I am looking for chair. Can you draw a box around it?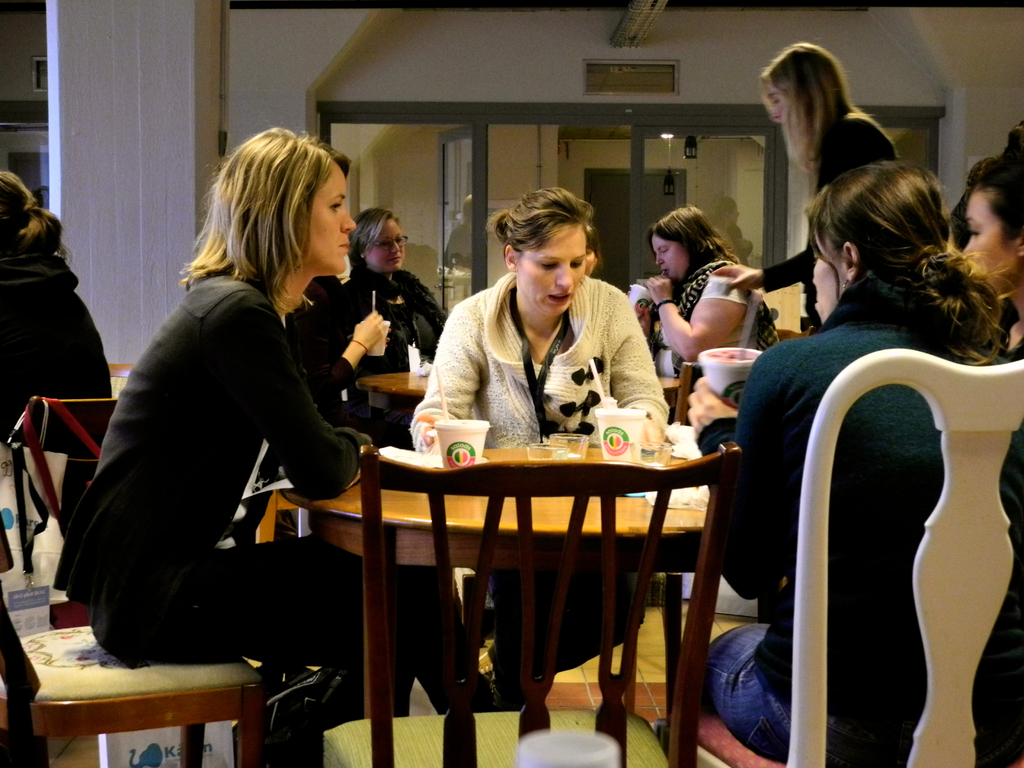
Sure, the bounding box is select_region(318, 439, 740, 767).
